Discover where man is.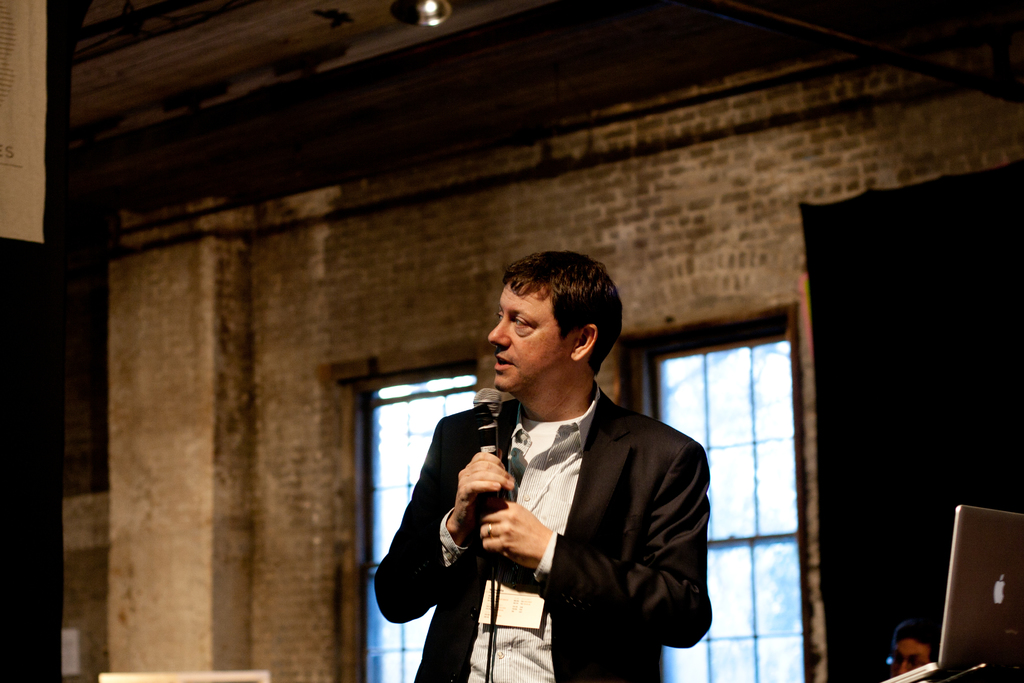
Discovered at region(380, 270, 724, 677).
